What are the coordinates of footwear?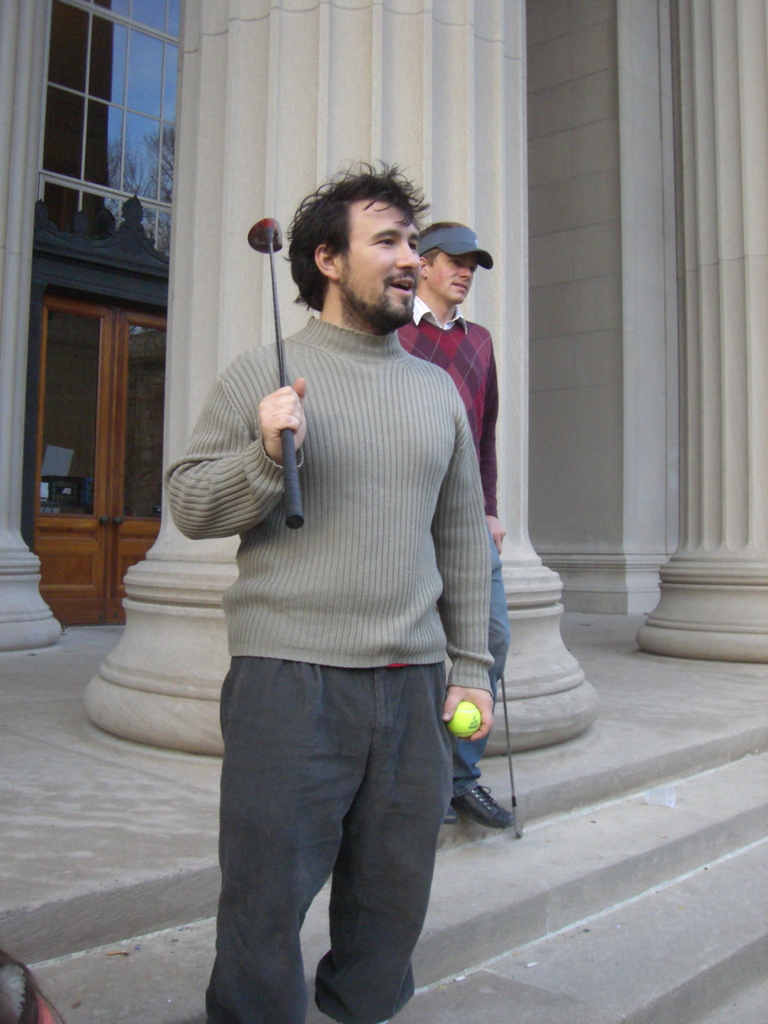
(447,804,463,825).
